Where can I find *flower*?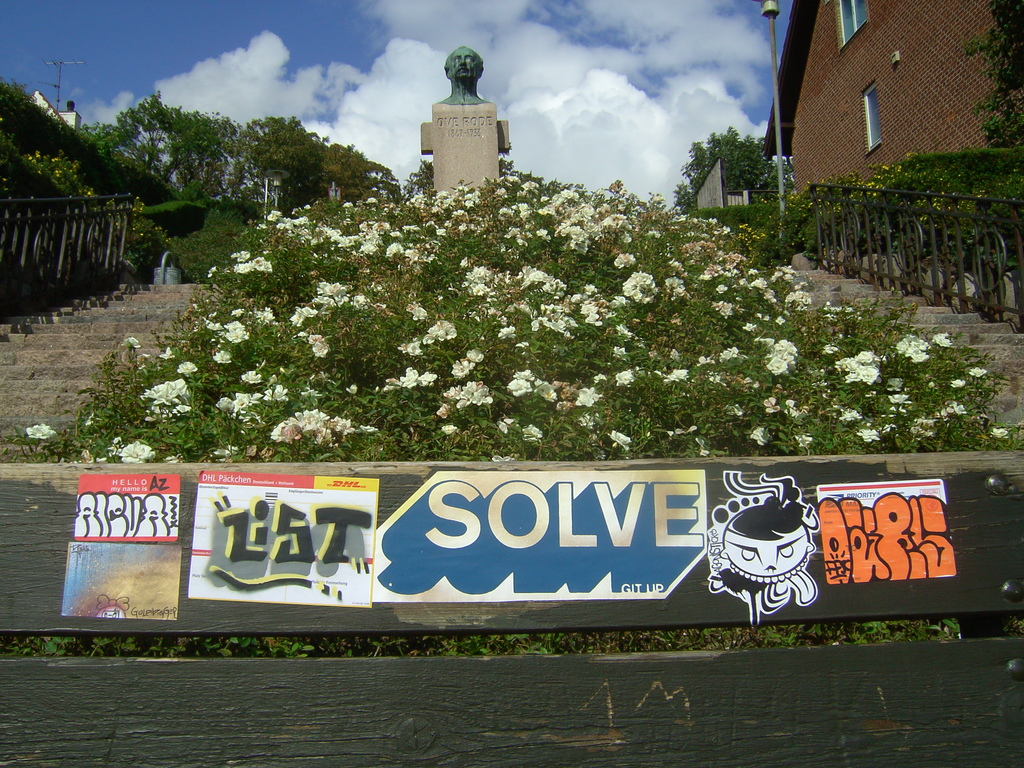
You can find it at region(176, 362, 197, 376).
